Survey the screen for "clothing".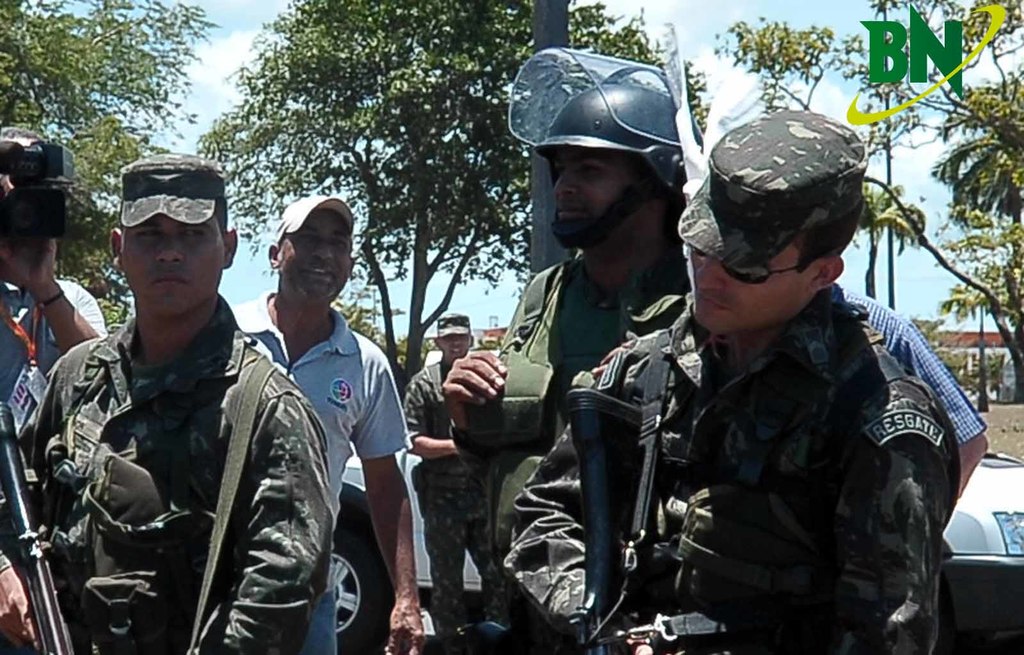
Survey found: bbox=(406, 361, 479, 631).
